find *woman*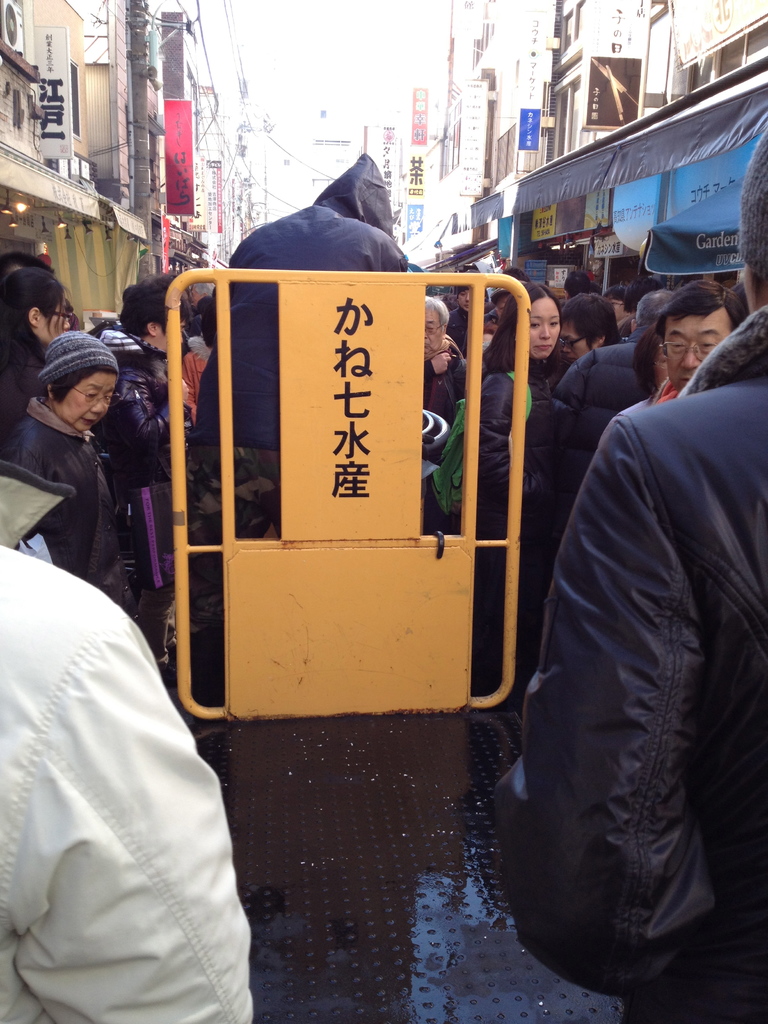
Rect(0, 264, 74, 452)
